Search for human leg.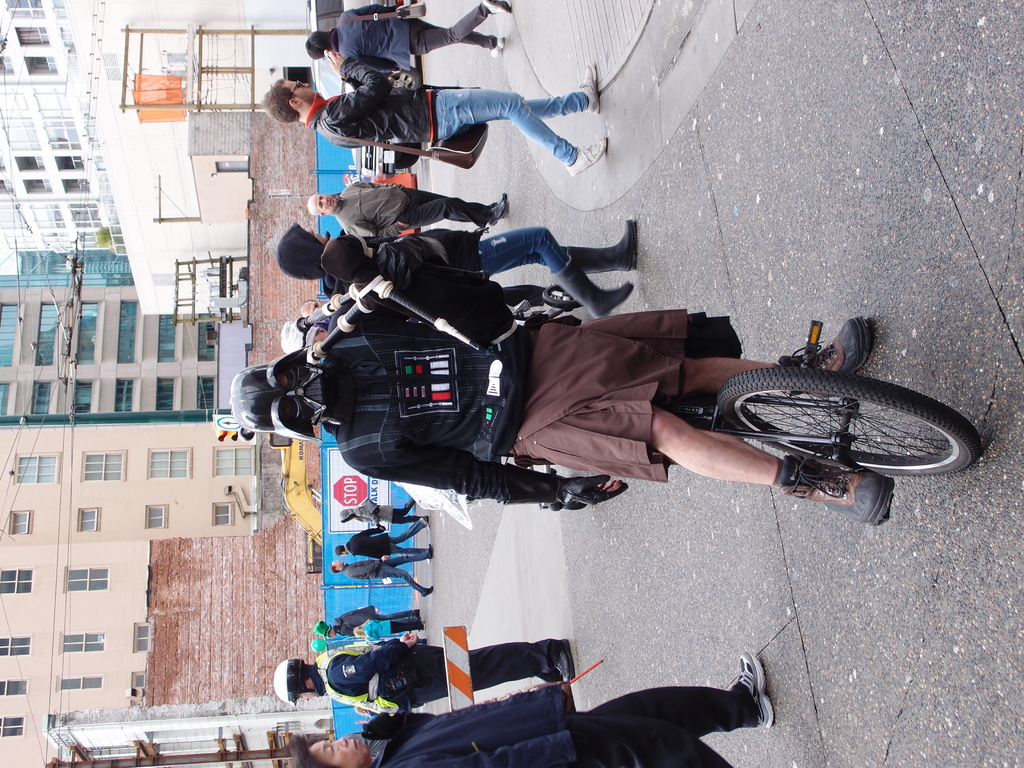
Found at (488,60,598,122).
